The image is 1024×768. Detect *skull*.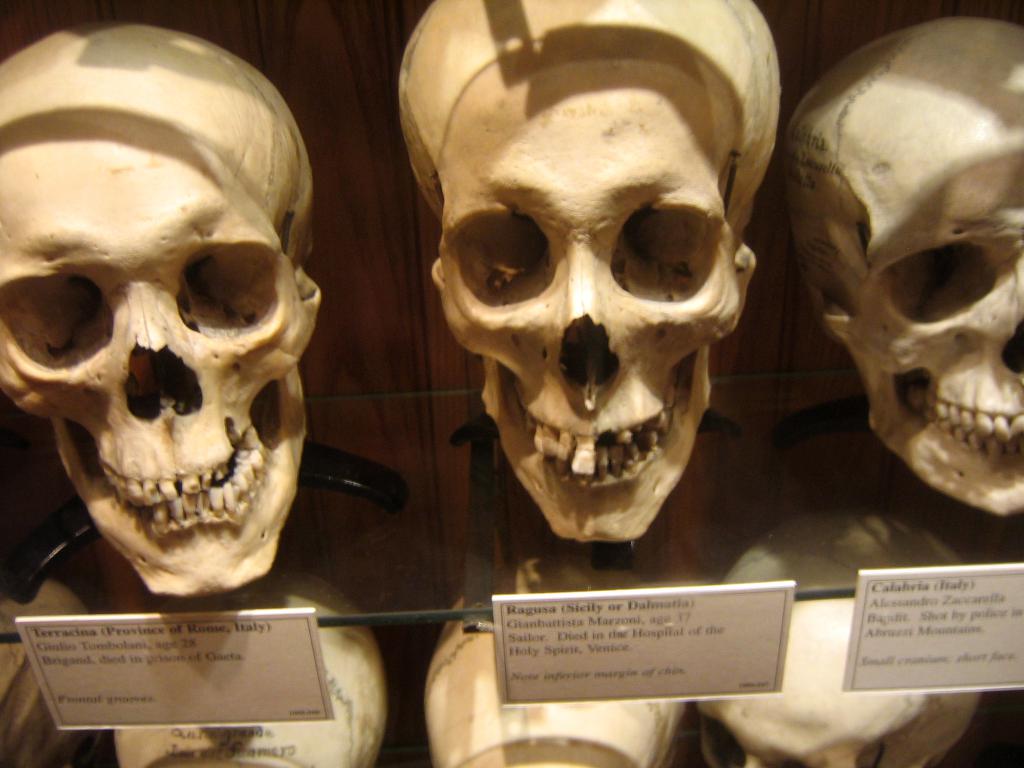
Detection: 420 565 701 767.
